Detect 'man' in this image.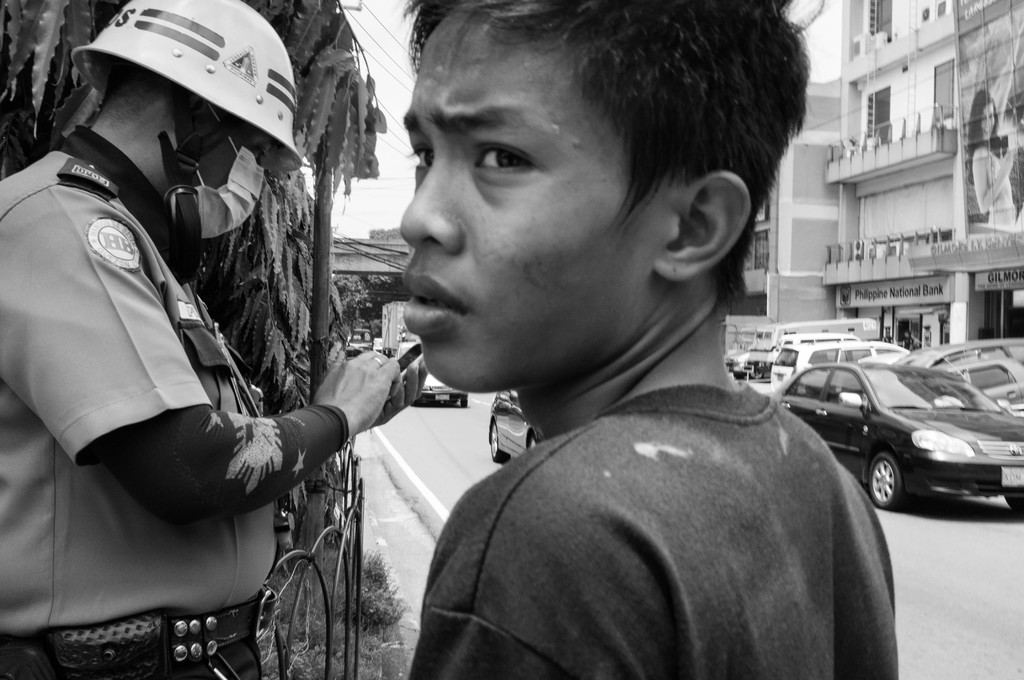
Detection: box=[399, 0, 902, 679].
